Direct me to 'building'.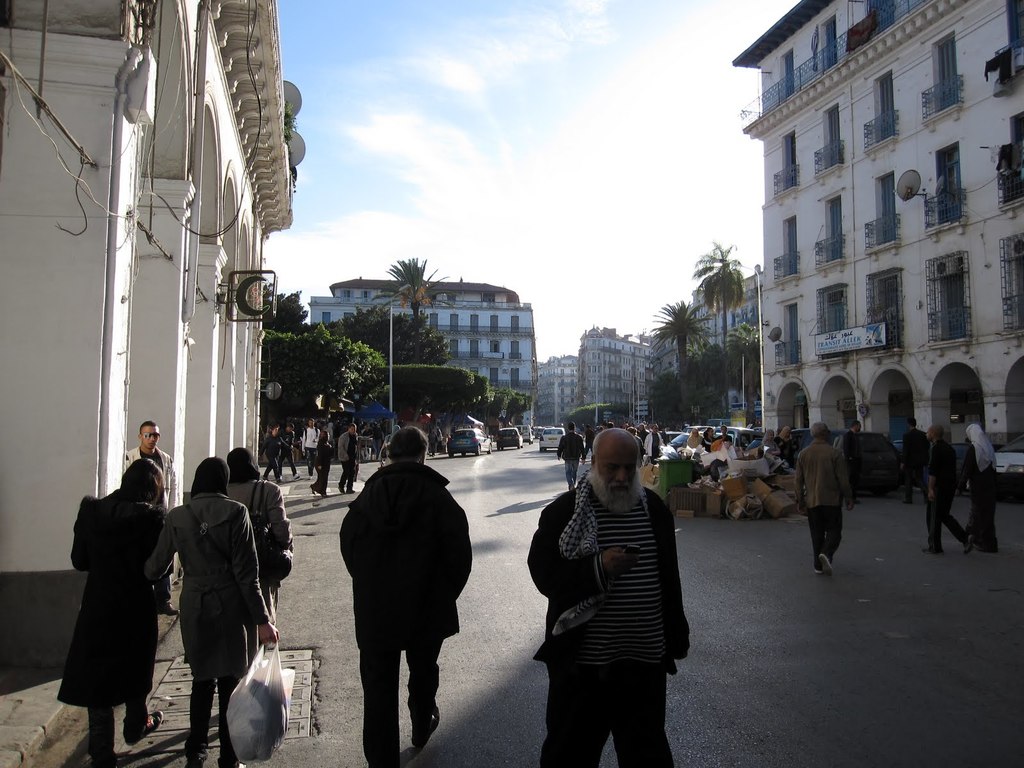
Direction: {"left": 731, "top": 0, "right": 1023, "bottom": 450}.
